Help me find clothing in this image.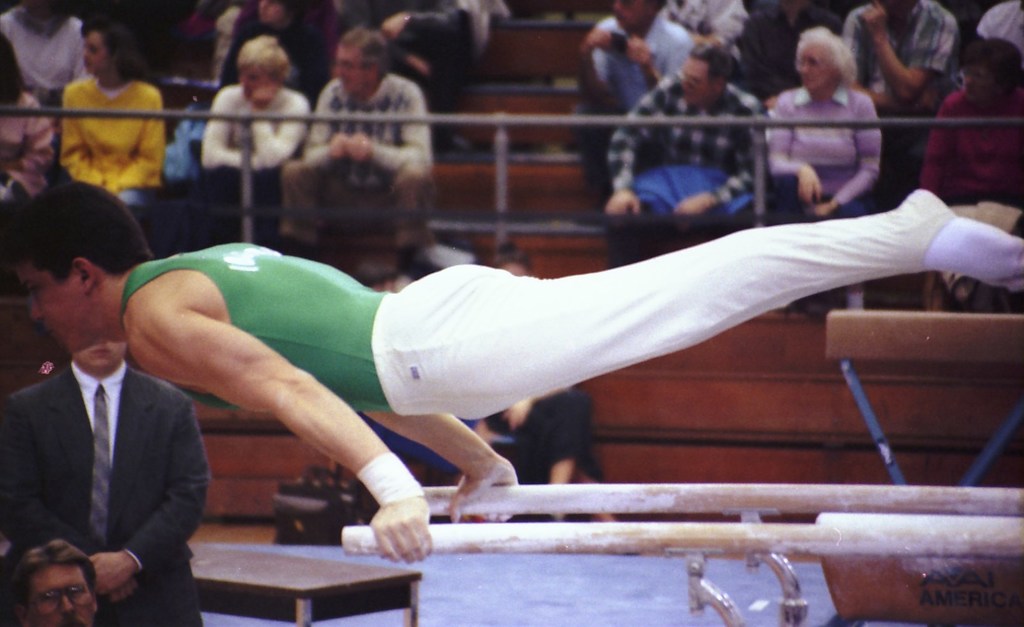
Found it: 0,376,205,623.
